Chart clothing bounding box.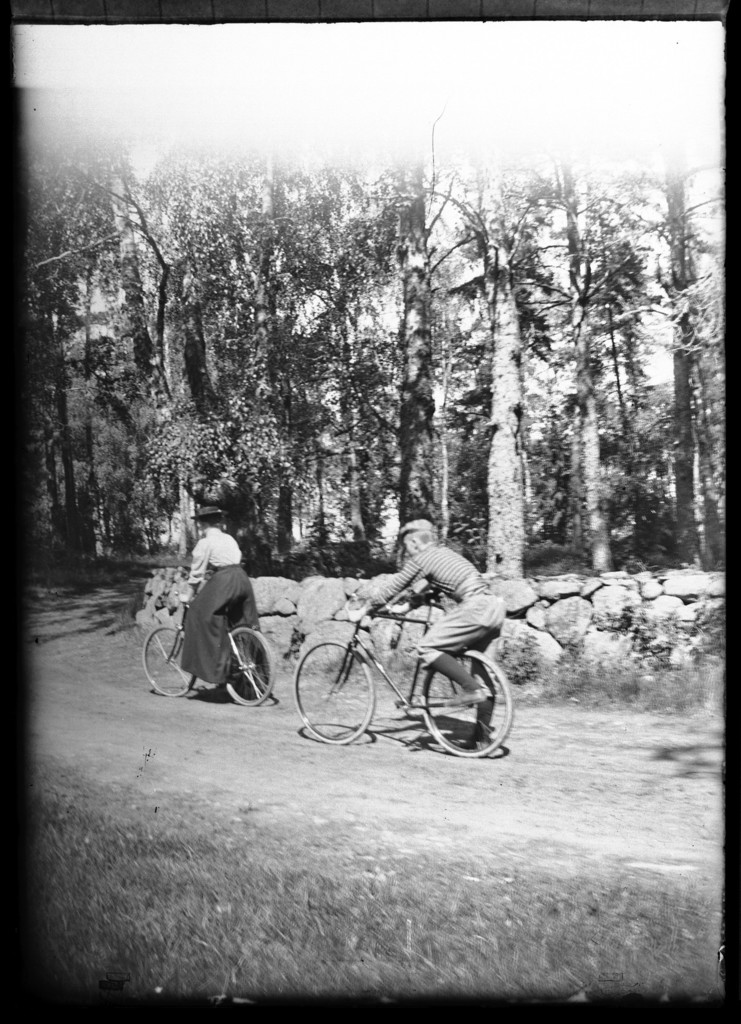
Charted: bbox(153, 522, 268, 693).
